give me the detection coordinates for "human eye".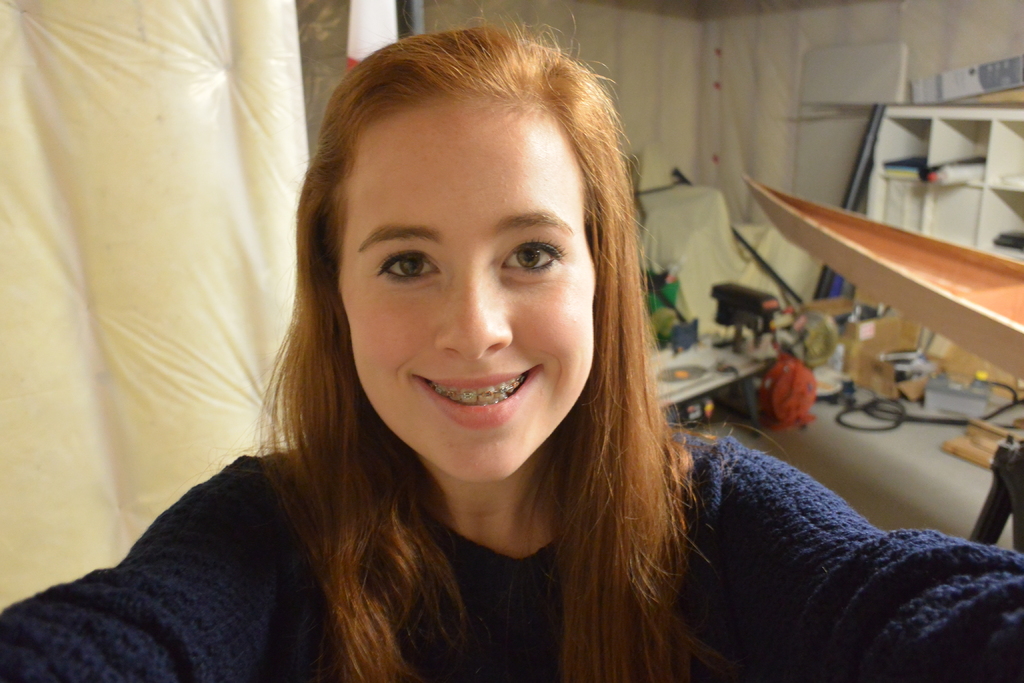
{"left": 378, "top": 248, "right": 439, "bottom": 290}.
